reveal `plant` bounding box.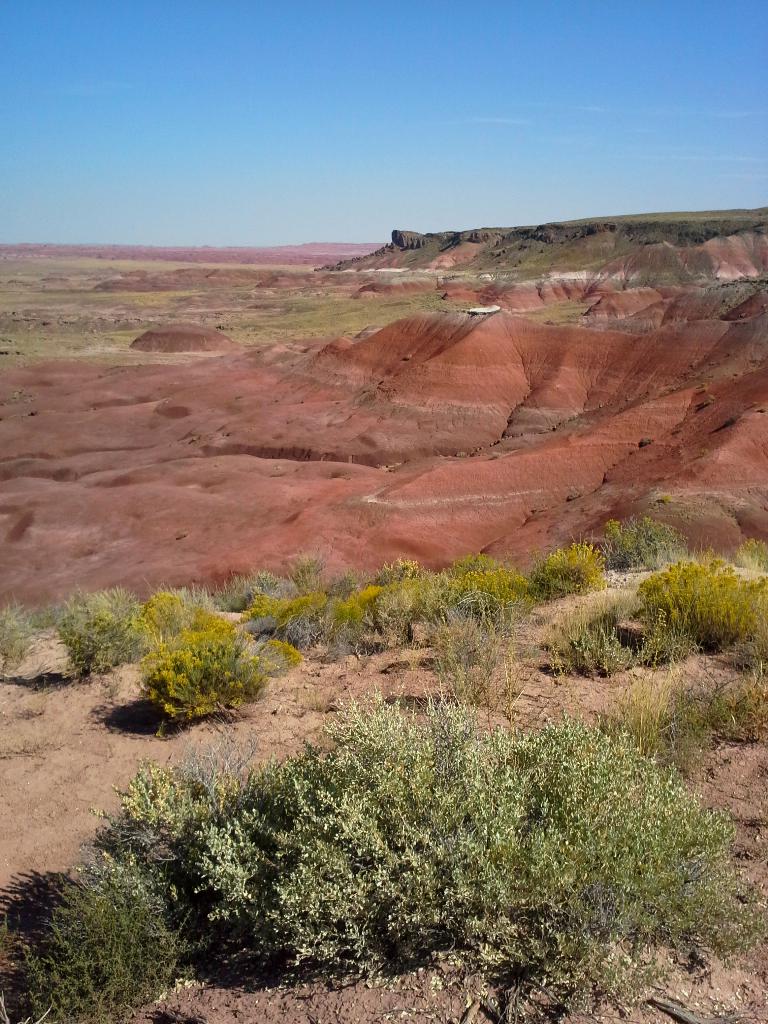
Revealed: 607/616/714/672.
